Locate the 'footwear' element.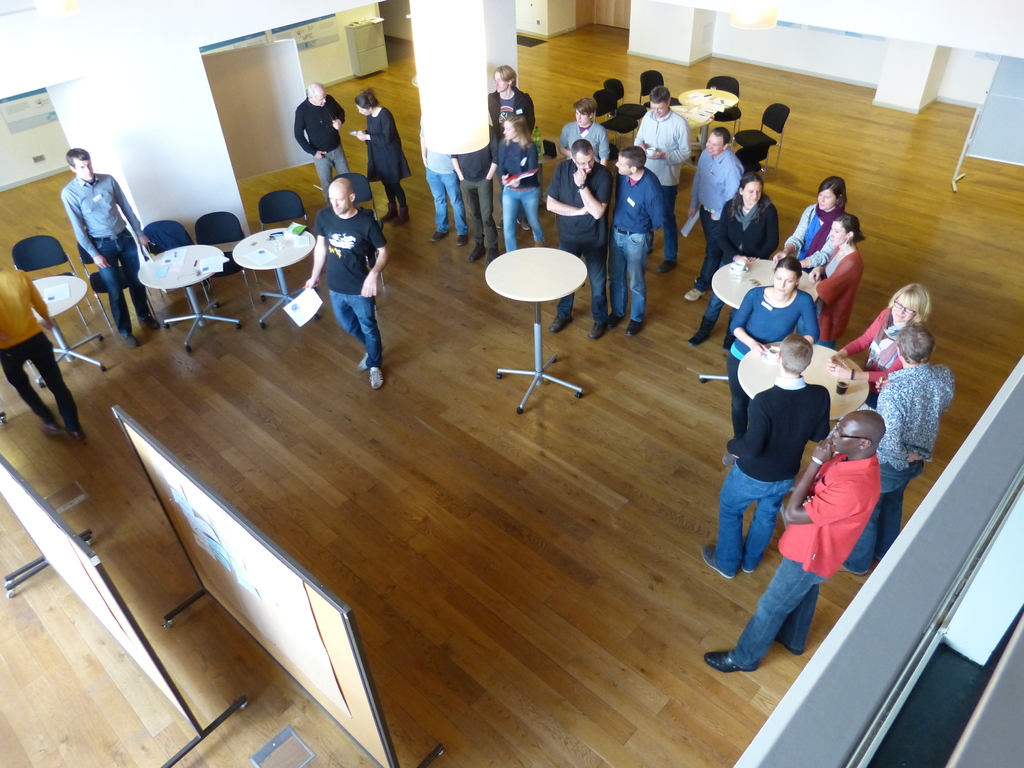
Element bbox: 520 218 531 230.
